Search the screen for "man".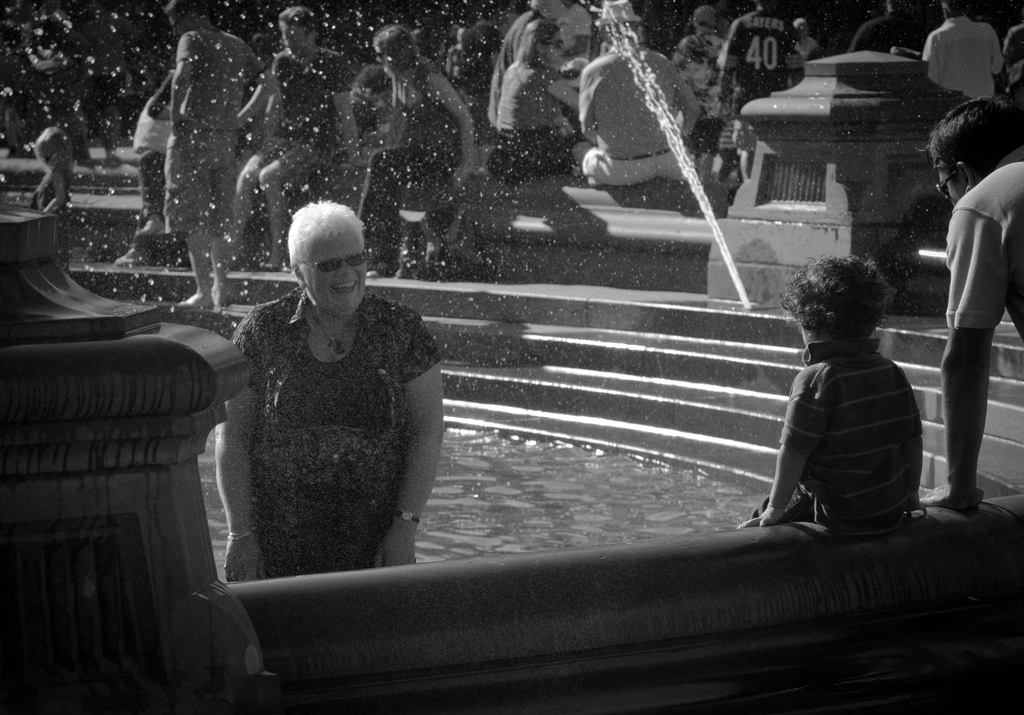
Found at (920, 0, 1004, 108).
